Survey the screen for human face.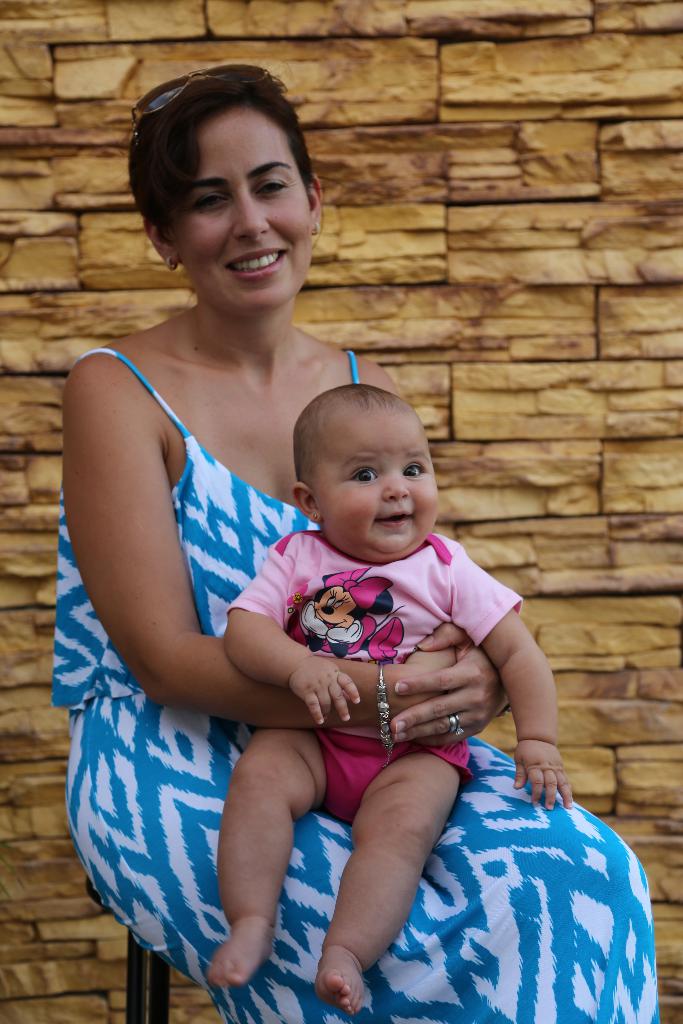
Survey found: bbox(171, 109, 313, 314).
